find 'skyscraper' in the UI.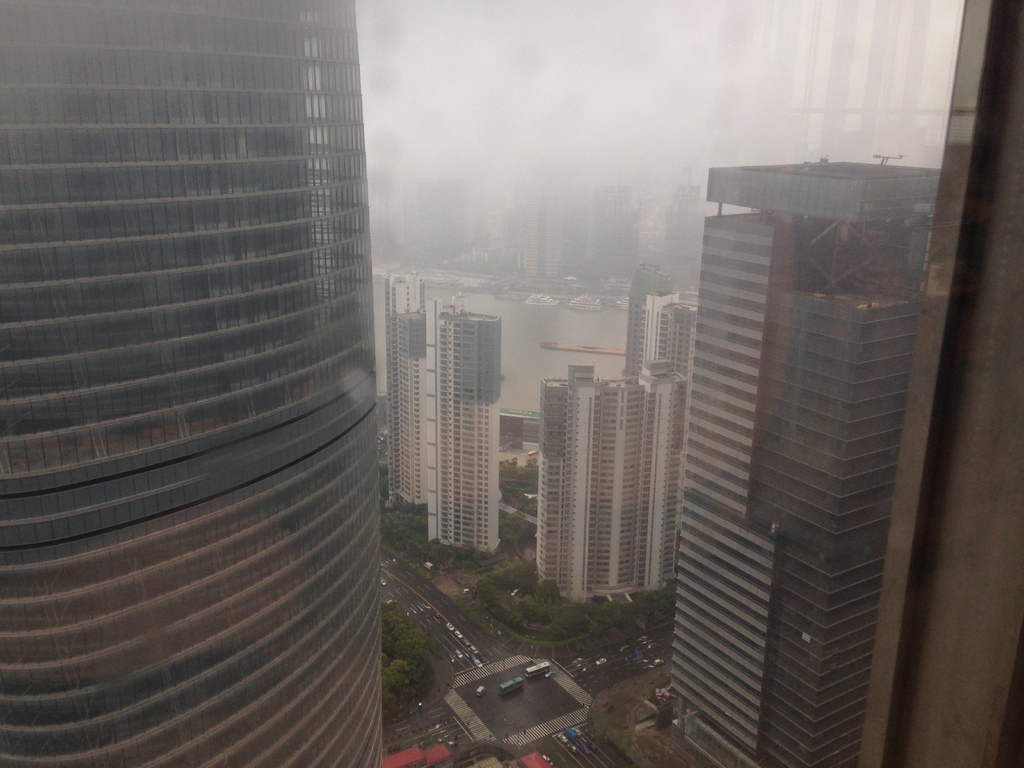
UI element at bbox=(0, 0, 376, 767).
